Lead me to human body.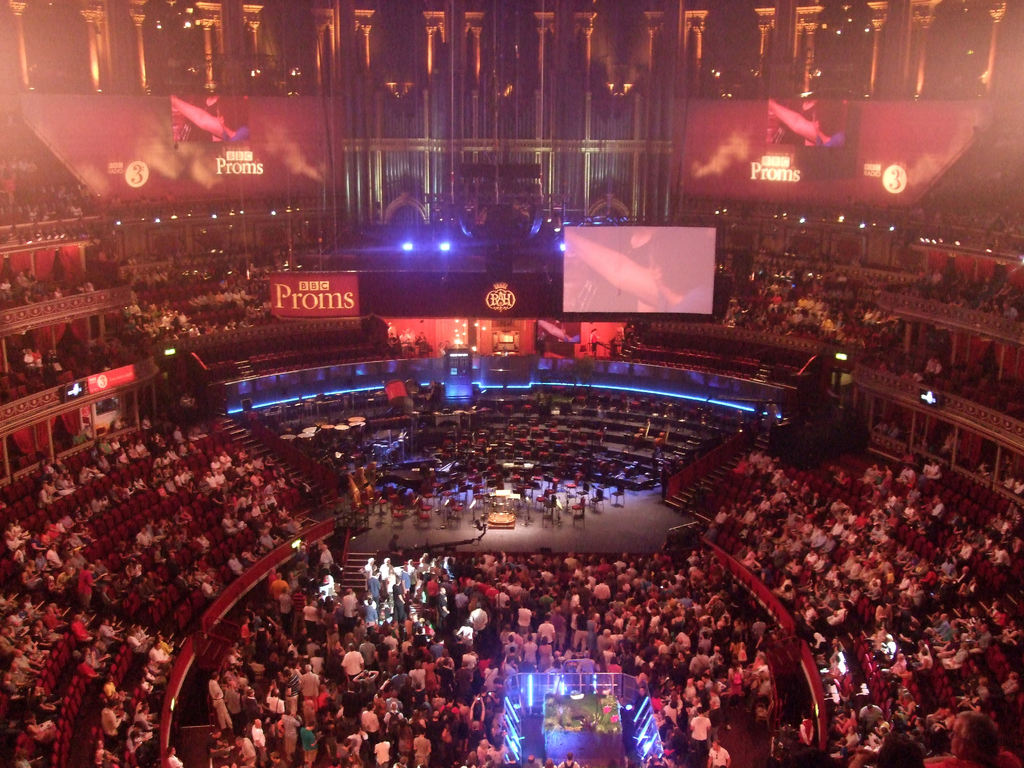
Lead to l=887, t=512, r=898, b=528.
